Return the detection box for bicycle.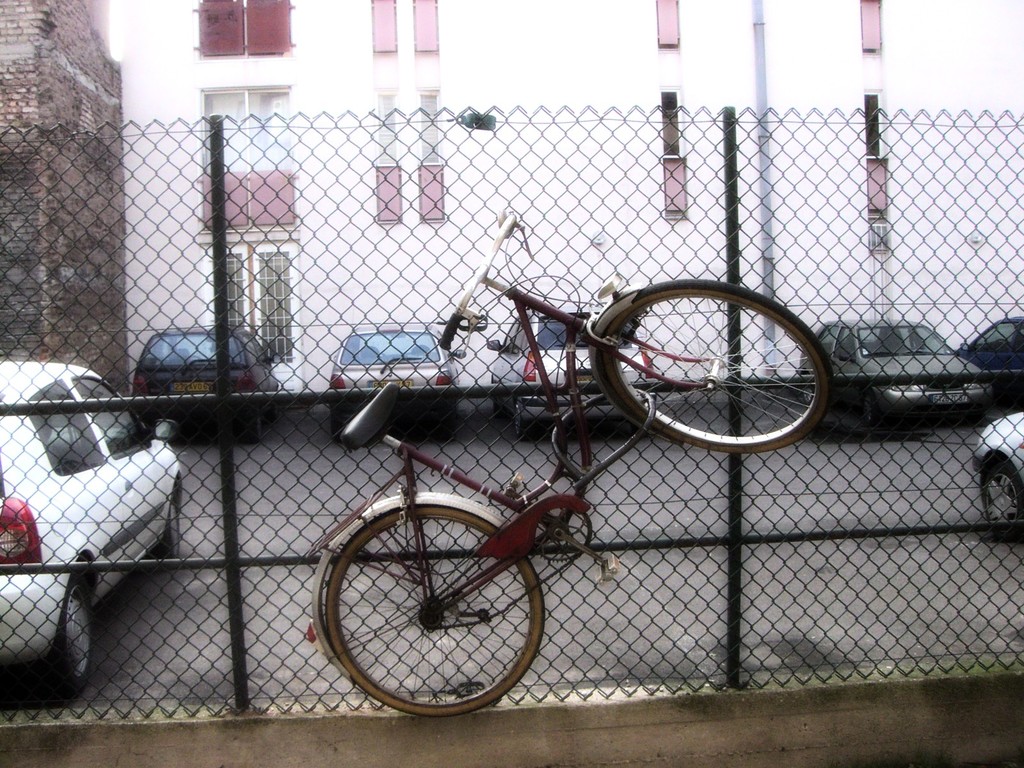
(x1=302, y1=218, x2=837, y2=716).
